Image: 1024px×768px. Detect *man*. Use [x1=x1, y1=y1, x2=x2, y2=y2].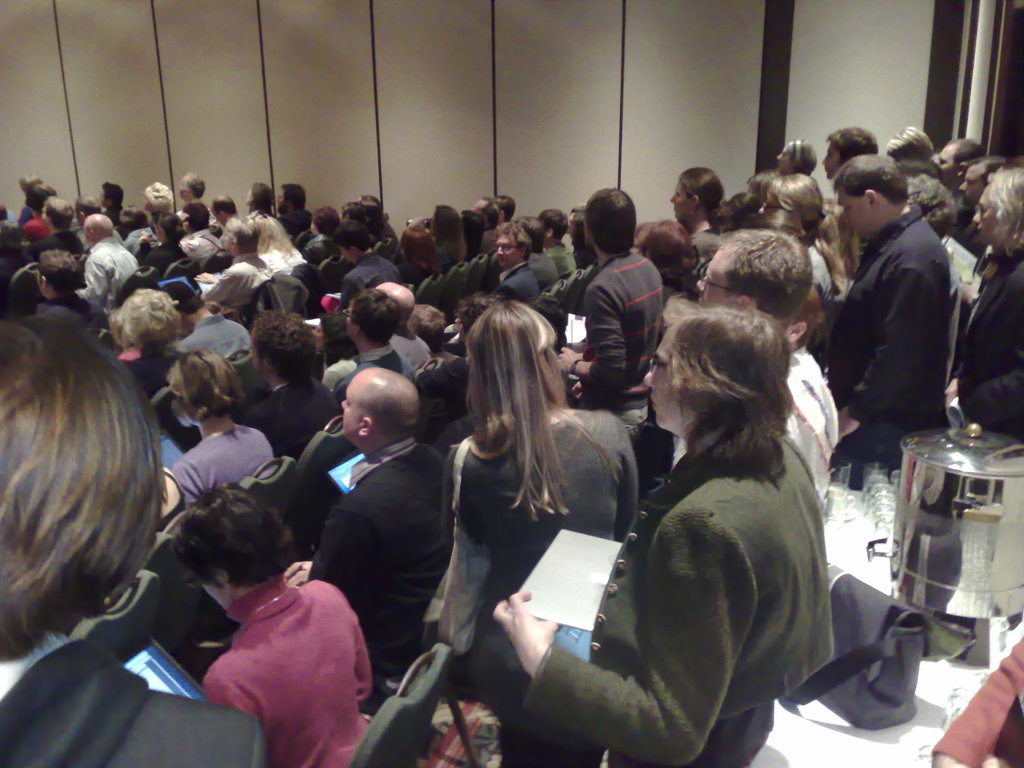
[x1=201, y1=220, x2=273, y2=312].
